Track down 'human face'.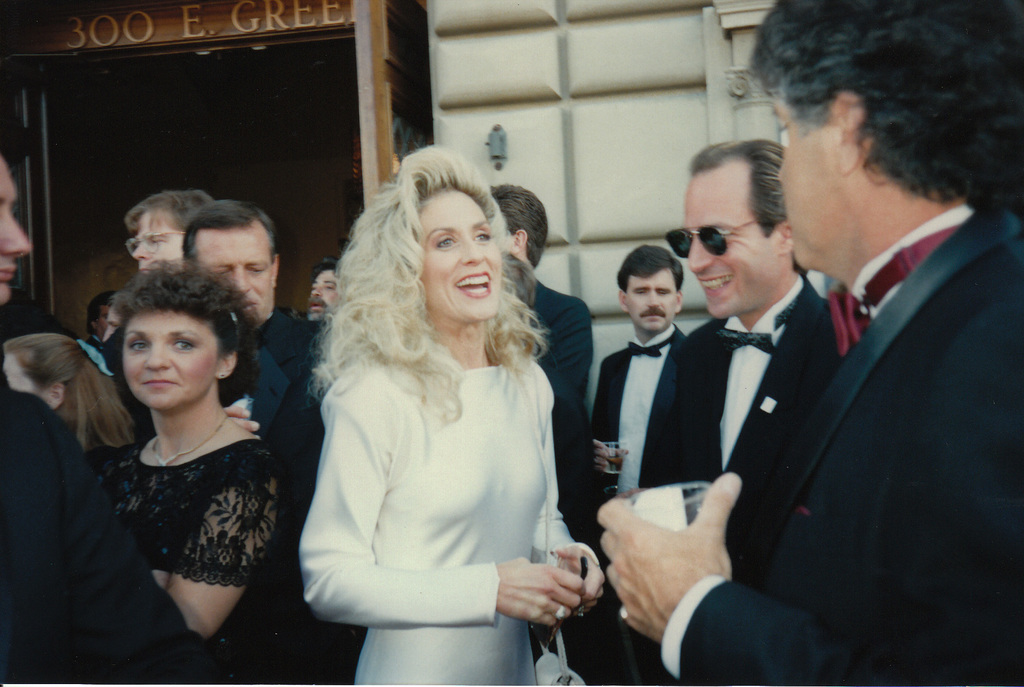
Tracked to x1=769, y1=101, x2=850, y2=270.
